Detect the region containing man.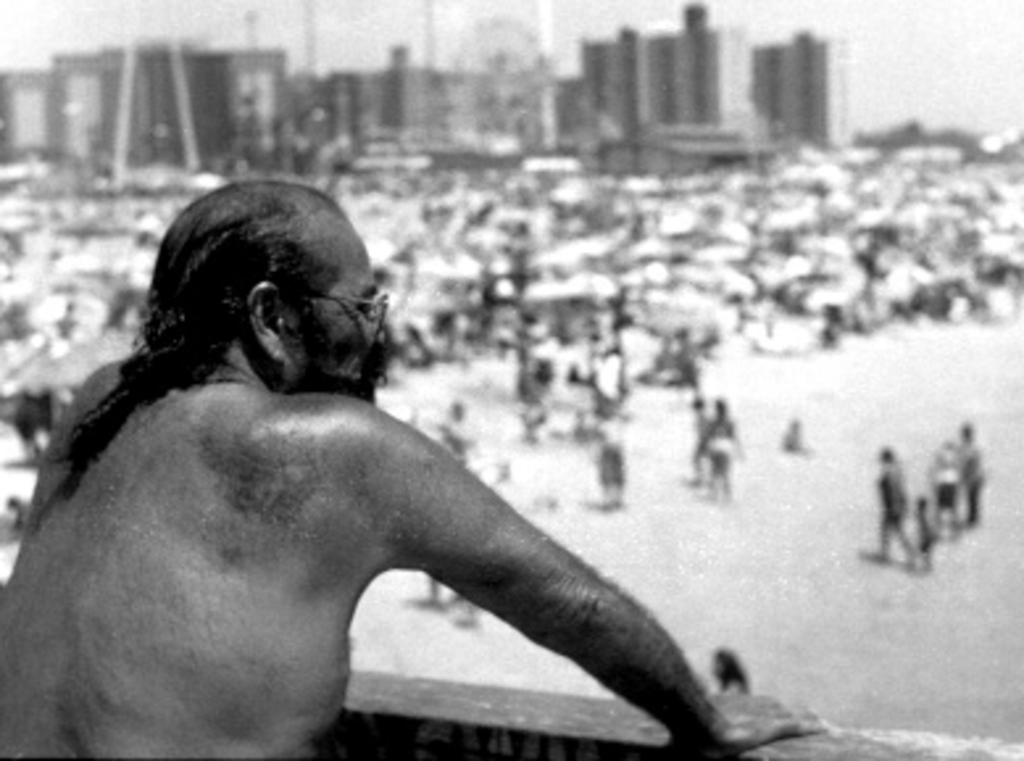
l=39, t=129, r=769, b=760.
